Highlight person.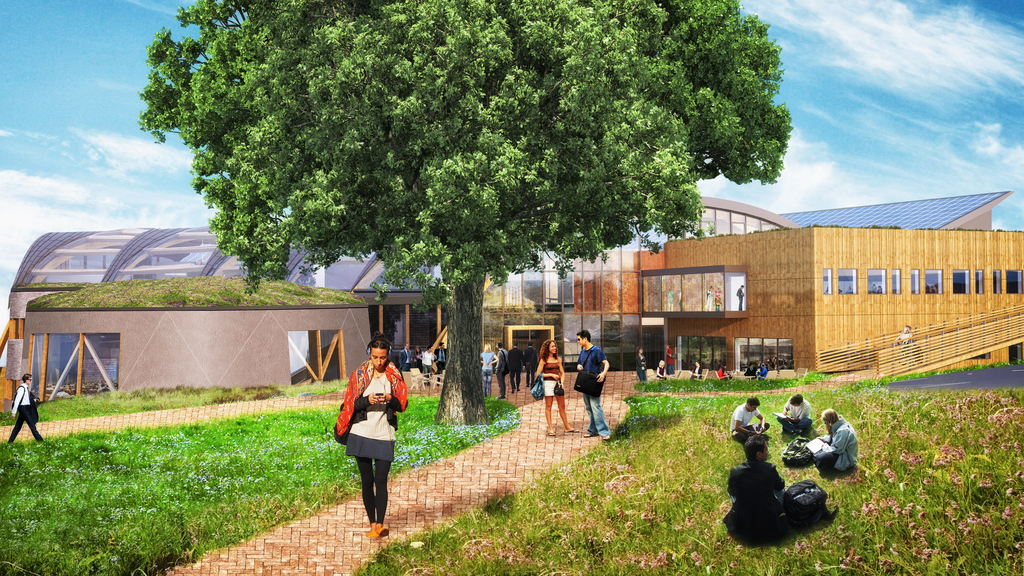
Highlighted region: crop(483, 338, 495, 394).
